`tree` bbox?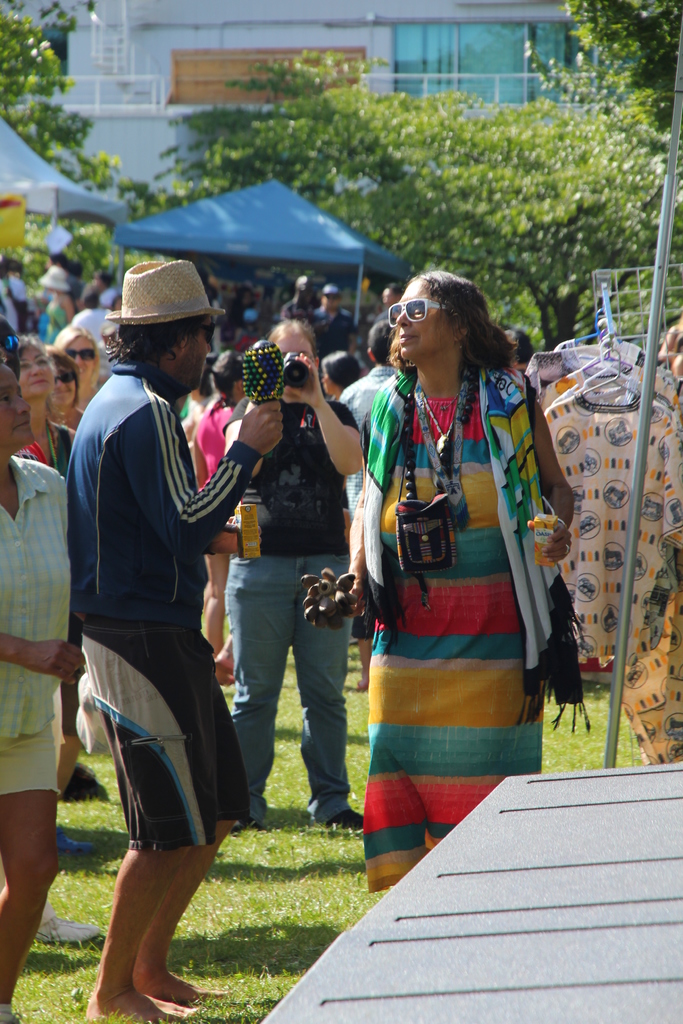
[0,0,76,277]
